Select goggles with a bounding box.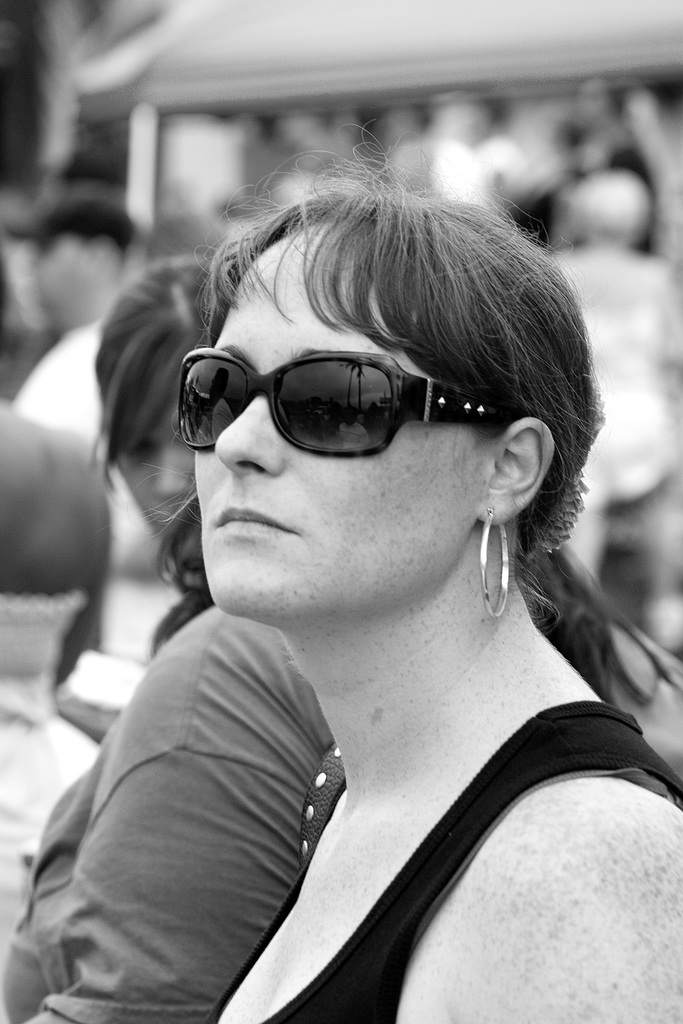
region(174, 350, 525, 457).
